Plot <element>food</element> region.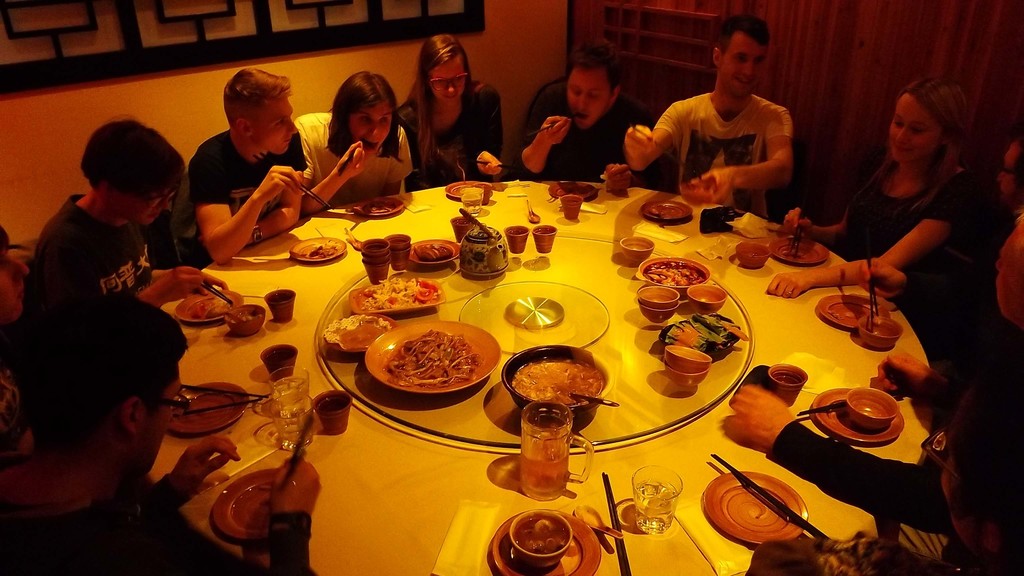
Plotted at {"x1": 643, "y1": 262, "x2": 703, "y2": 285}.
